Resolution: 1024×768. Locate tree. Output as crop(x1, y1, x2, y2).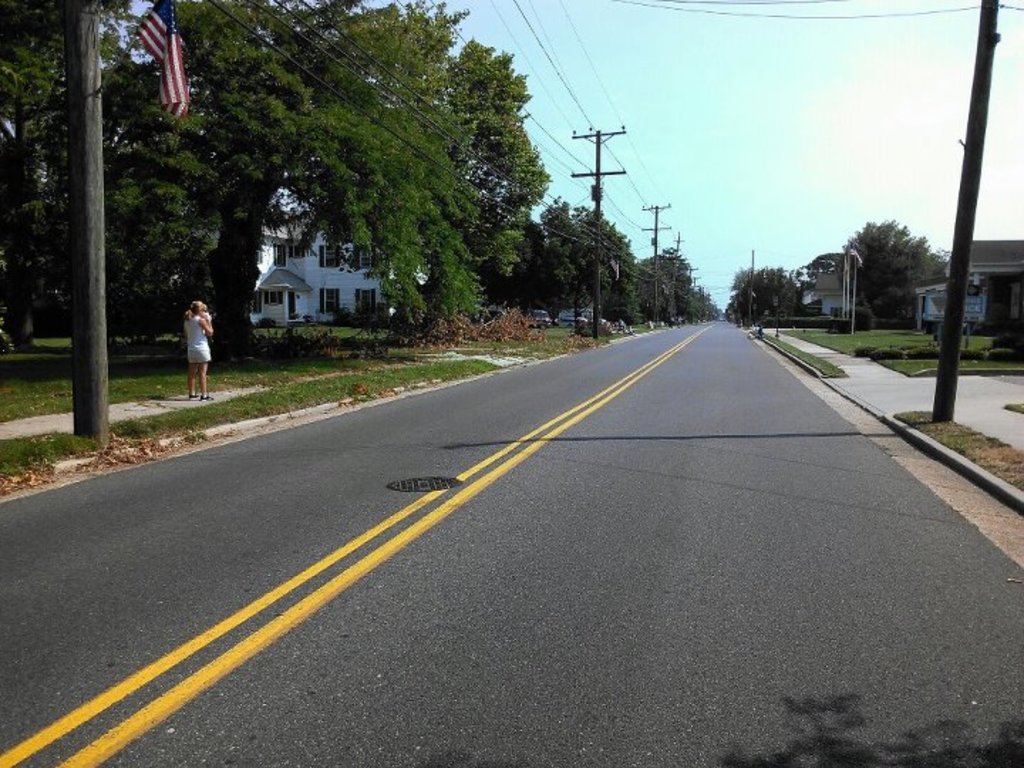
crop(805, 249, 850, 286).
